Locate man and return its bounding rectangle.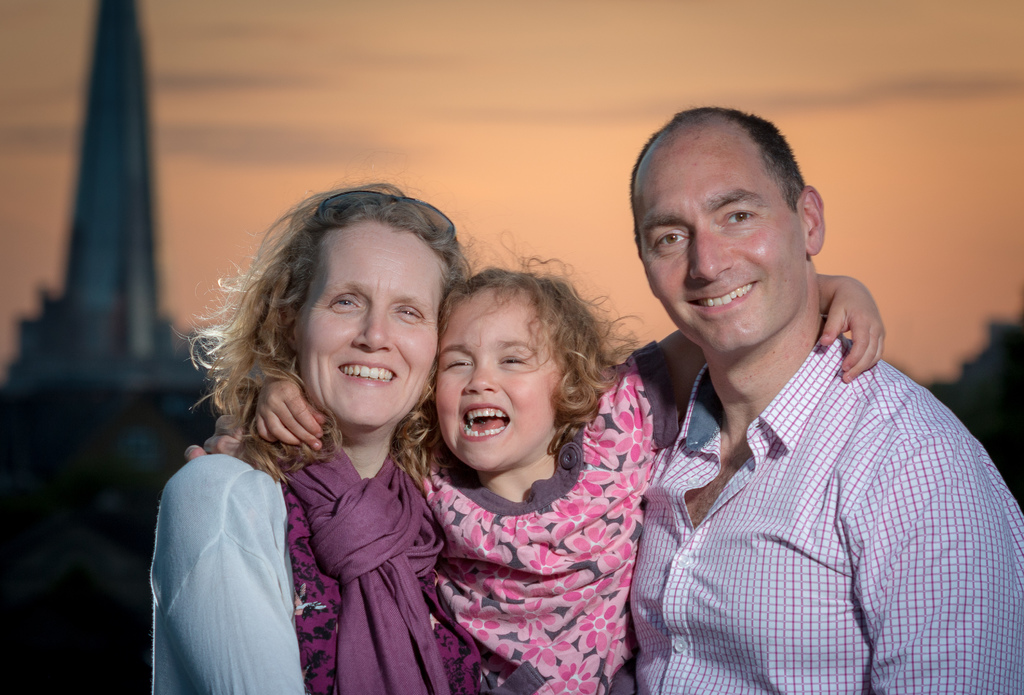
crop(627, 101, 1023, 694).
